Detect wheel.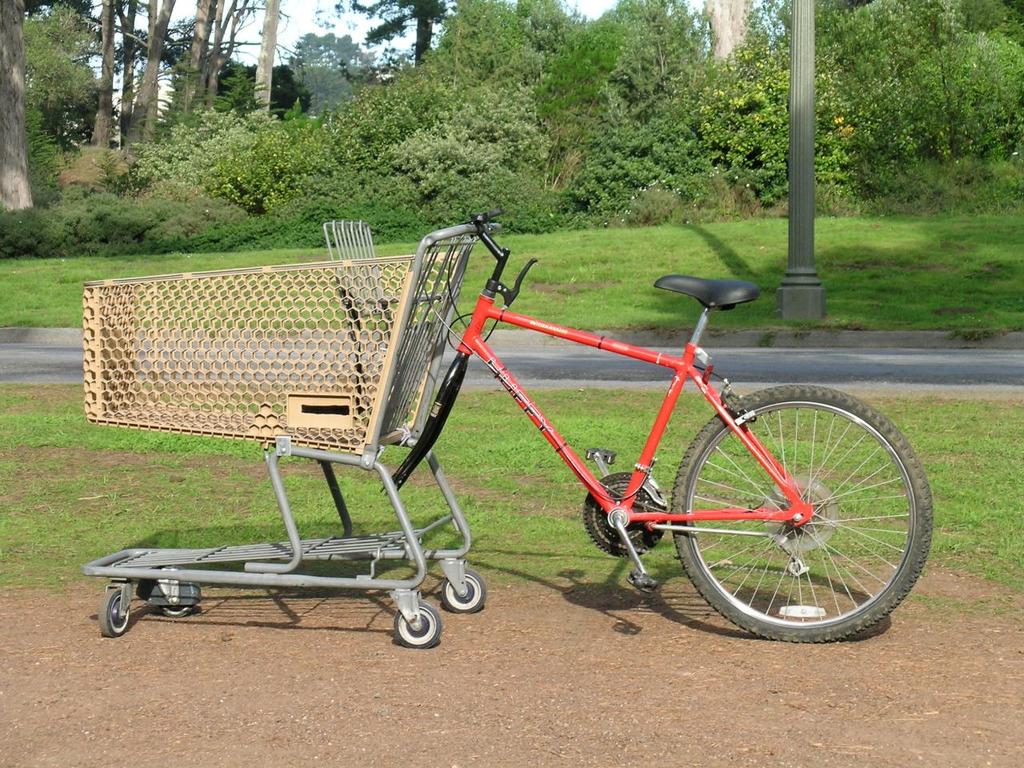
Detected at (x1=442, y1=570, x2=486, y2=614).
